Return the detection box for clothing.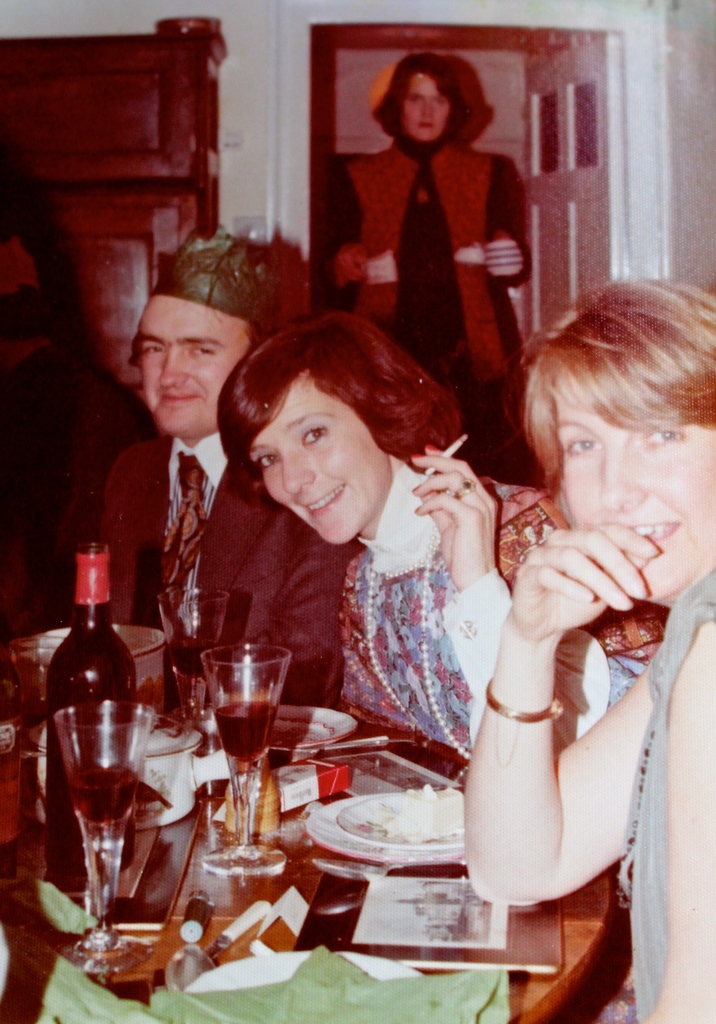
[left=318, top=444, right=610, bottom=787].
